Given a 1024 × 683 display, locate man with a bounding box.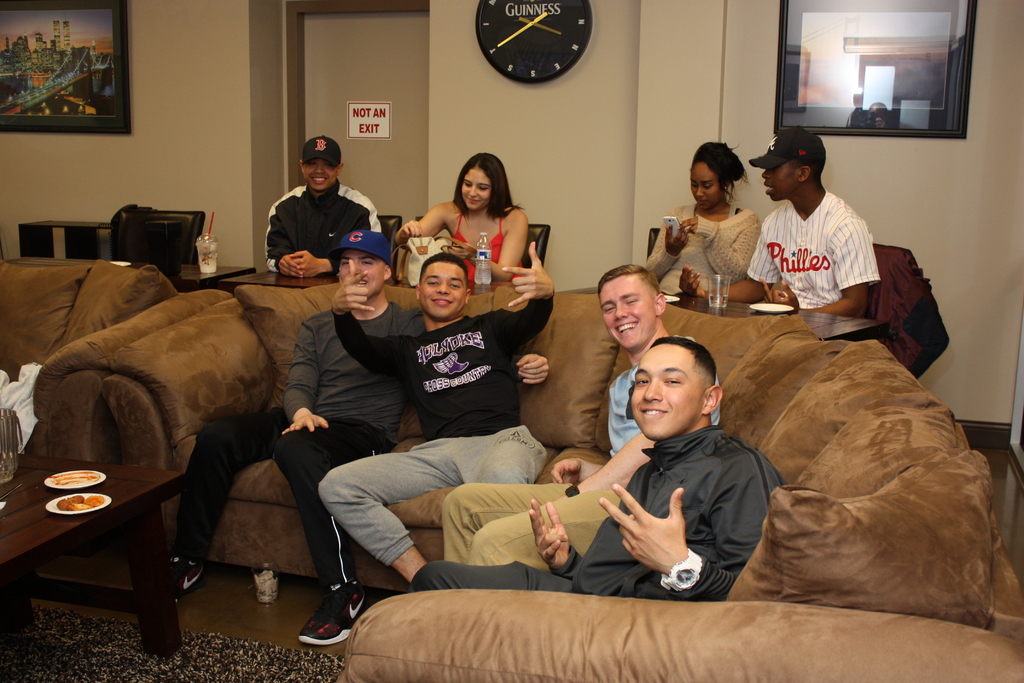
Located: {"left": 436, "top": 263, "right": 726, "bottom": 562}.
